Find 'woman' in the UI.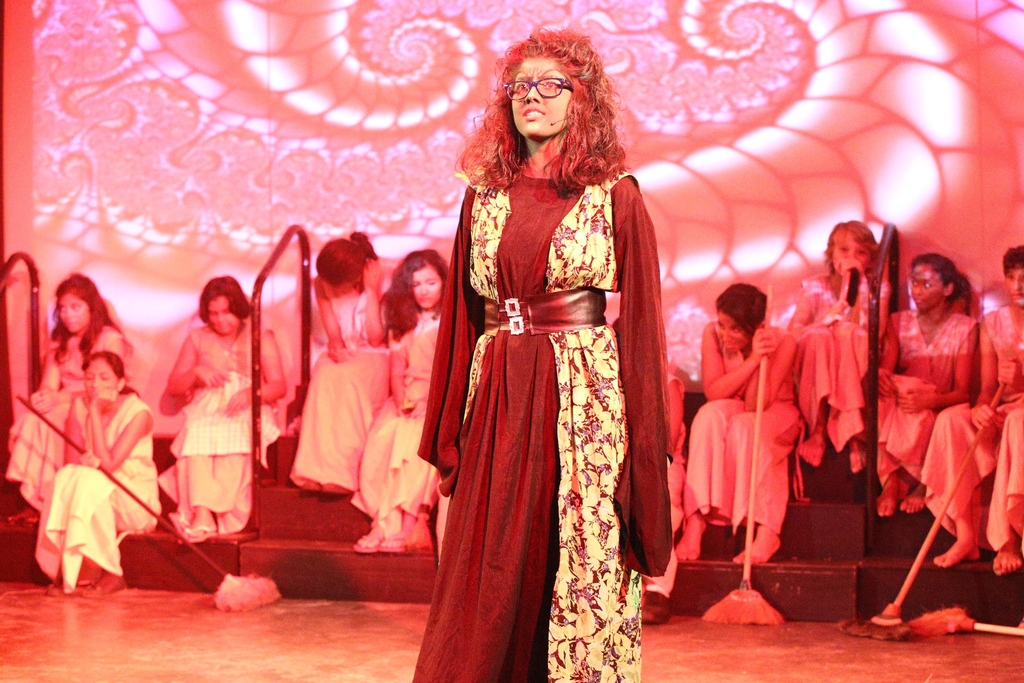
UI element at 289 228 388 495.
